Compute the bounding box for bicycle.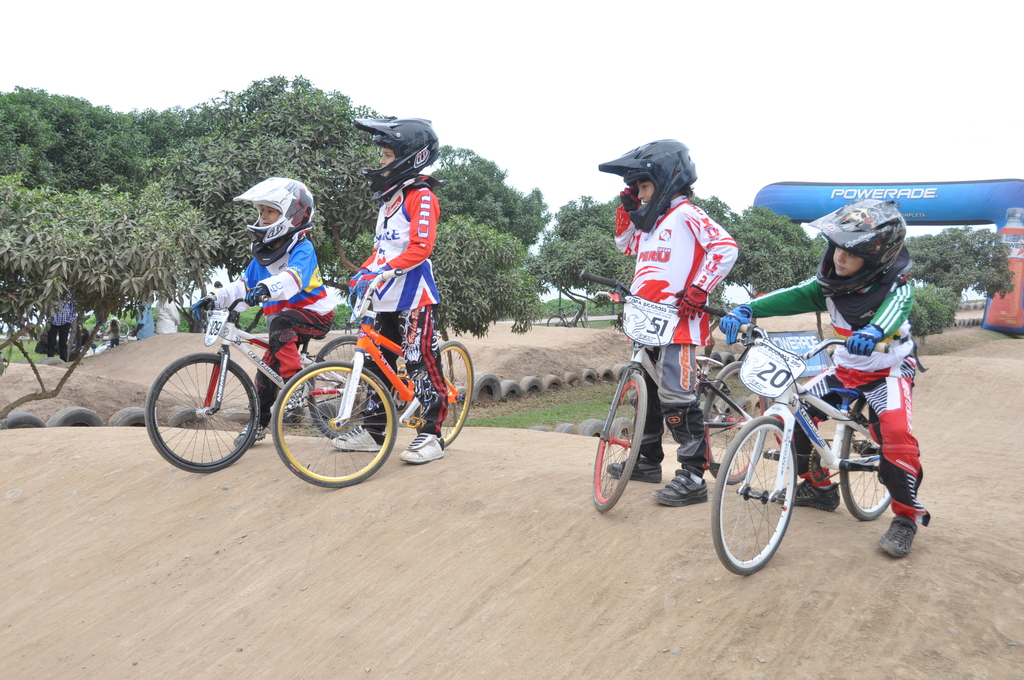
<bbox>685, 315, 926, 578</bbox>.
